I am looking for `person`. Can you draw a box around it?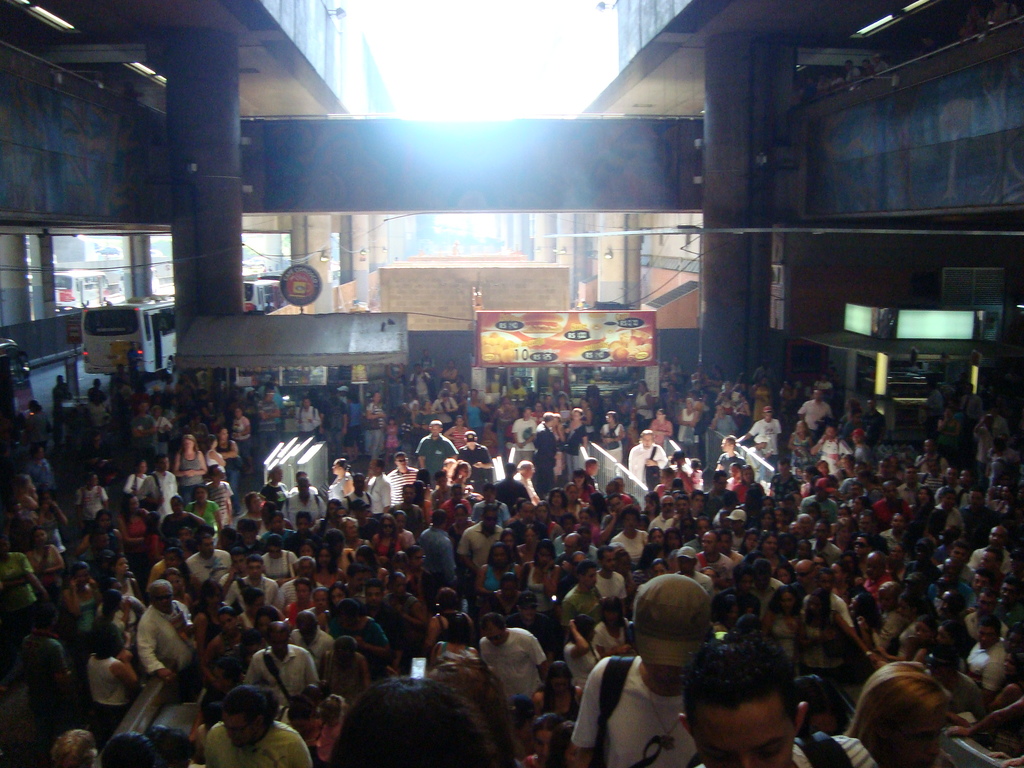
Sure, the bounding box is 282,476,319,521.
